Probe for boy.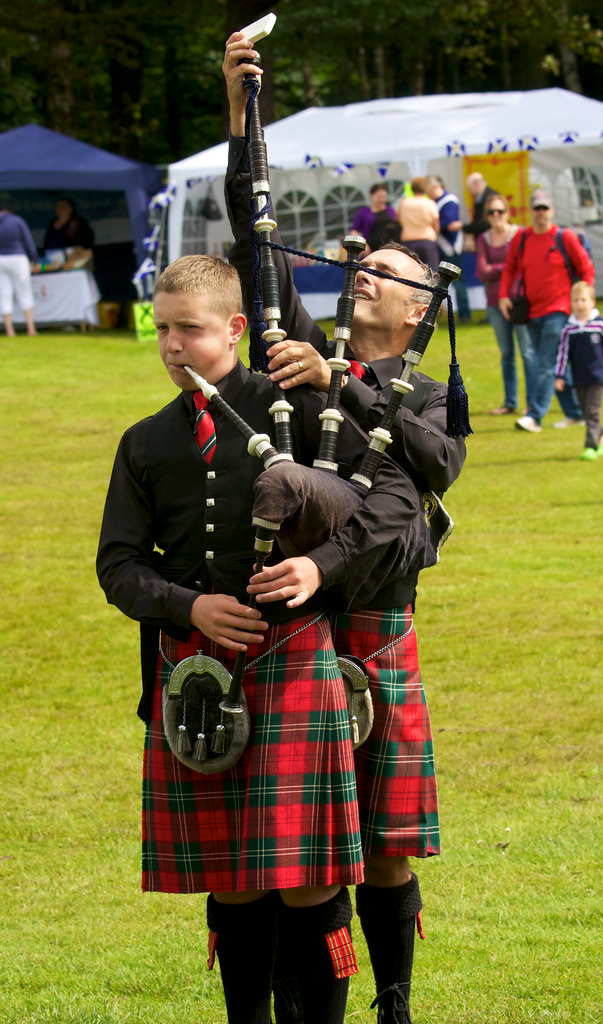
Probe result: BBox(90, 258, 424, 1023).
